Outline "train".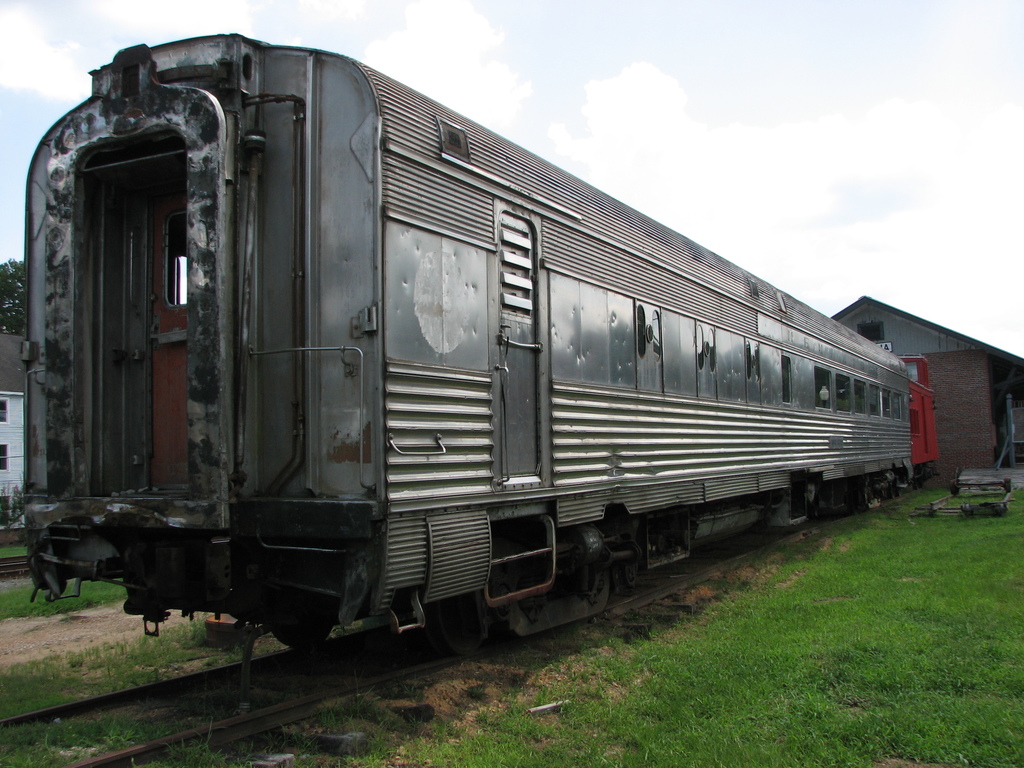
Outline: region(18, 29, 932, 671).
